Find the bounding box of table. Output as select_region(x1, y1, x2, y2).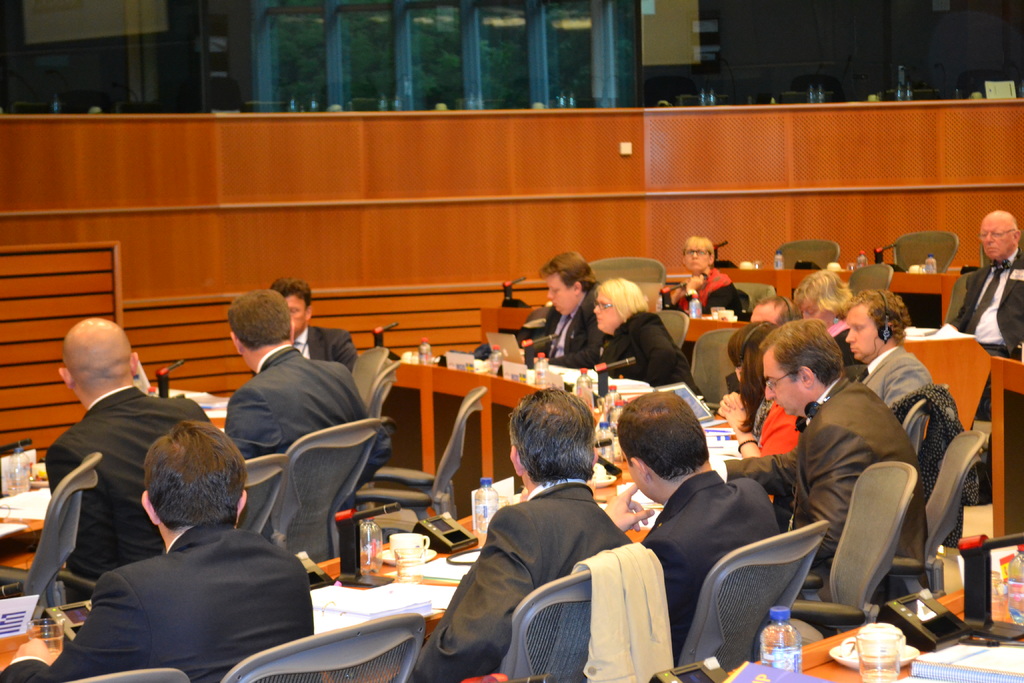
select_region(720, 262, 960, 327).
